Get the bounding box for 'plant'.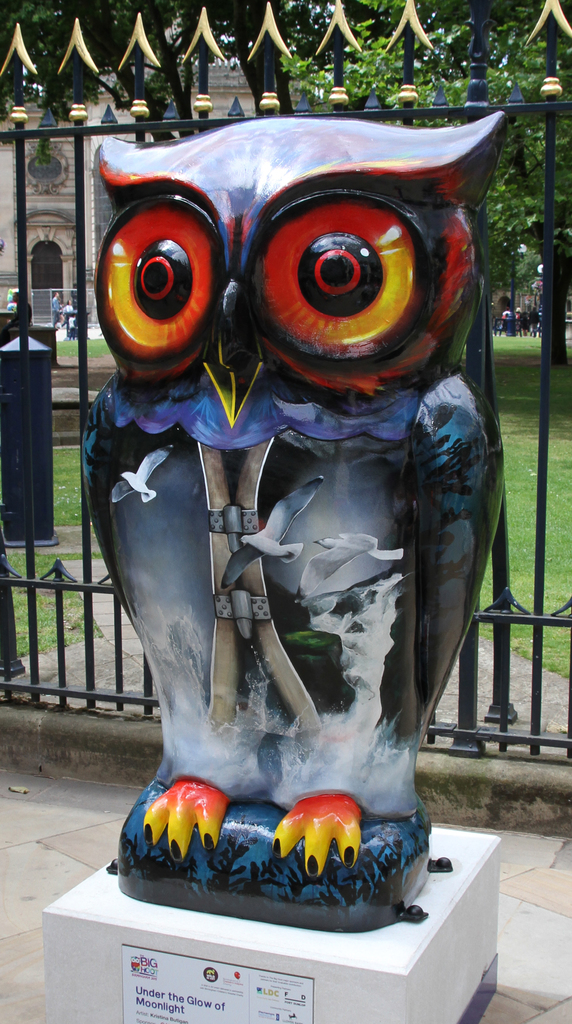
pyautogui.locateOnScreen(51, 435, 93, 532).
